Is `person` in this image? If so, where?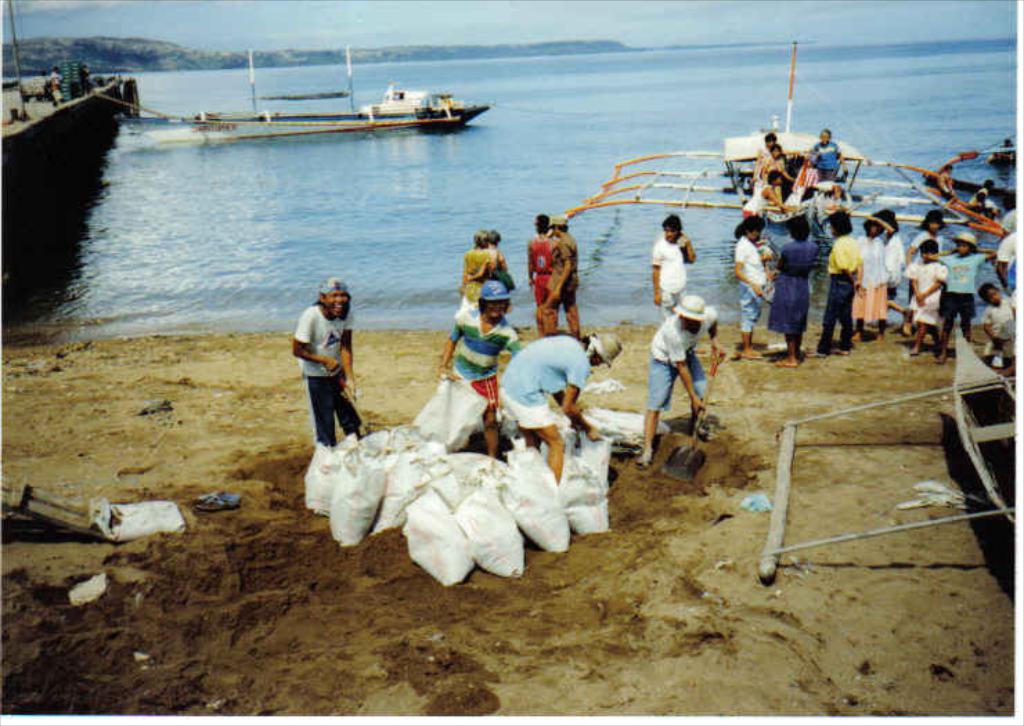
Yes, at BBox(934, 228, 996, 364).
